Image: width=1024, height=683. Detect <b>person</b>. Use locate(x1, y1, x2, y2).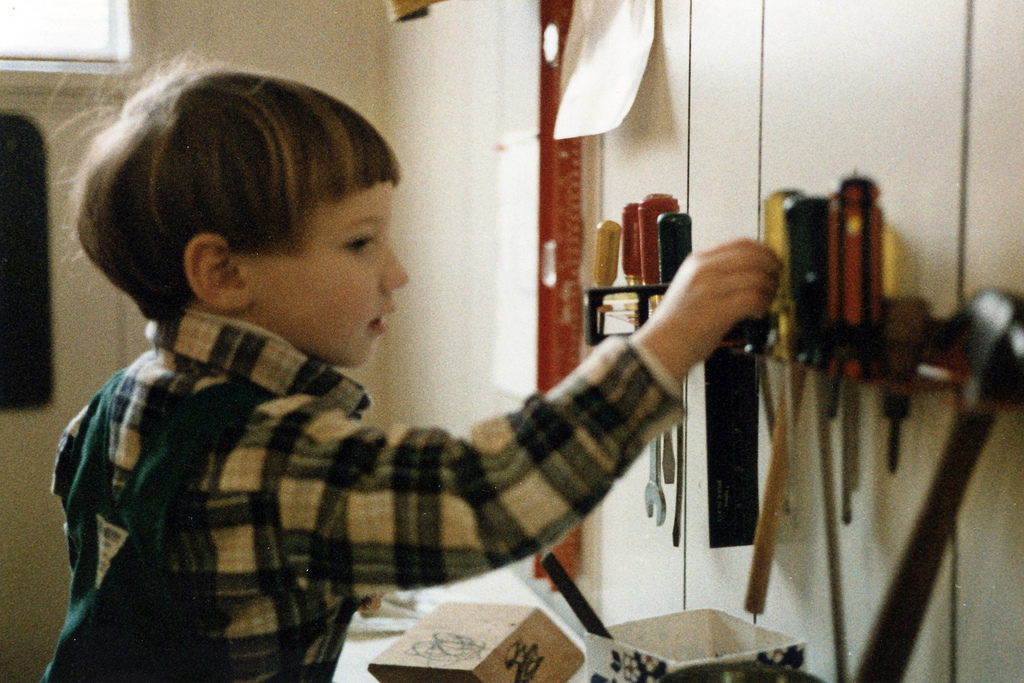
locate(94, 142, 768, 660).
